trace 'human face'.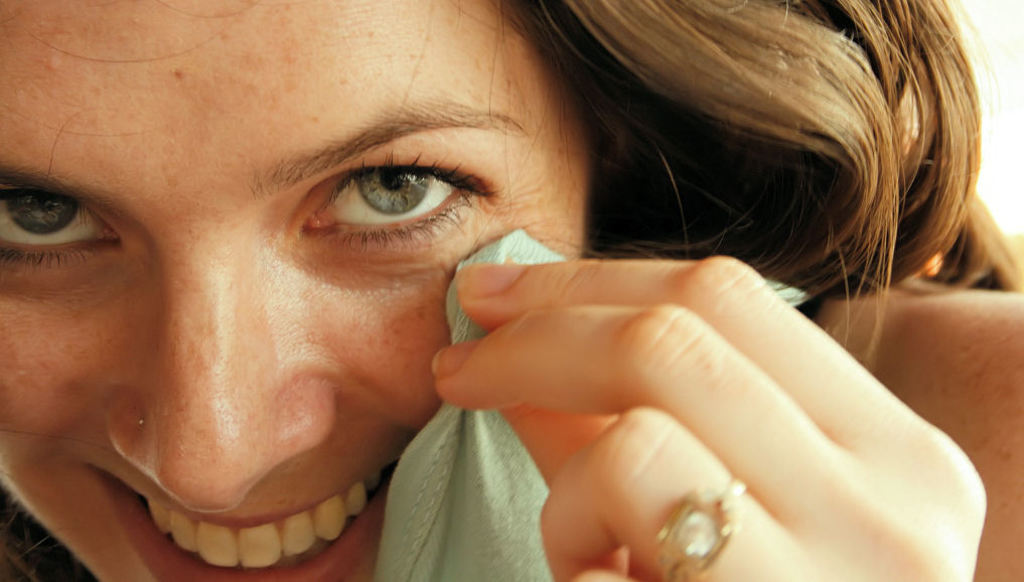
Traced to {"left": 0, "top": 0, "right": 596, "bottom": 581}.
